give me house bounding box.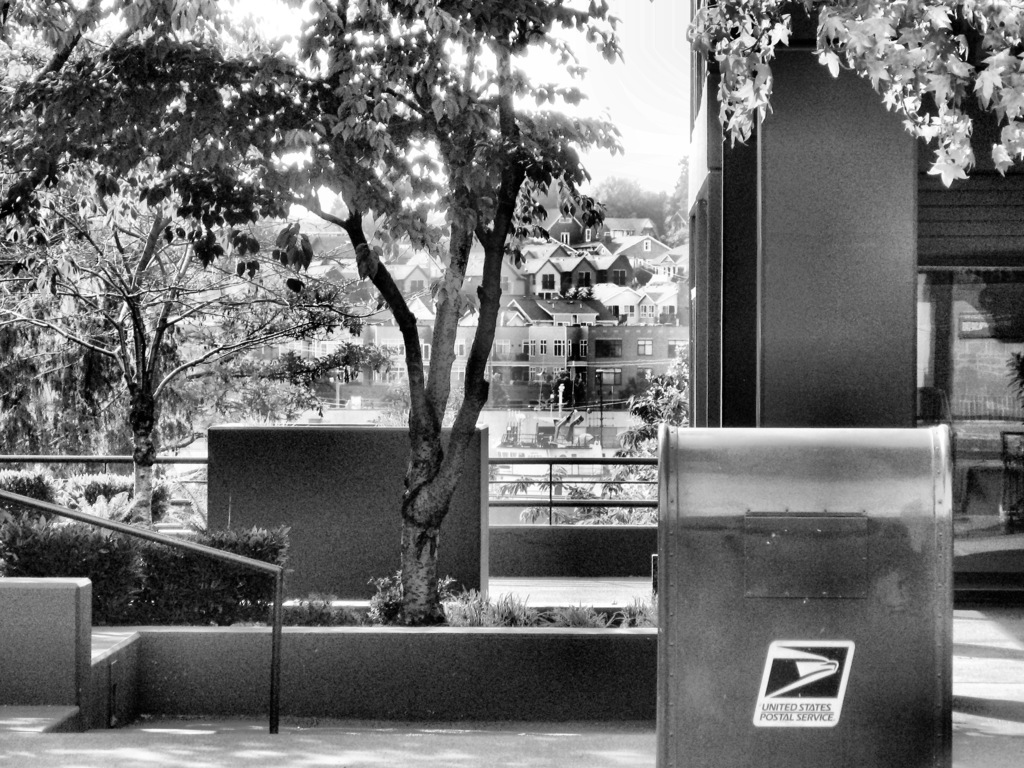
locate(567, 291, 689, 404).
